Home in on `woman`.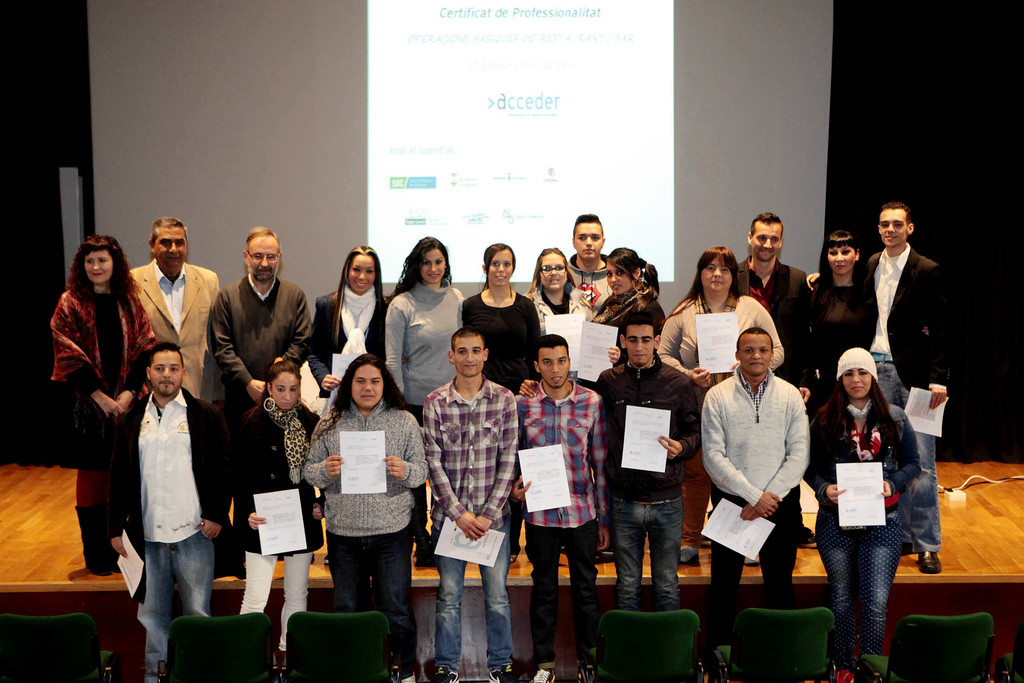
Homed in at [x1=529, y1=243, x2=603, y2=351].
